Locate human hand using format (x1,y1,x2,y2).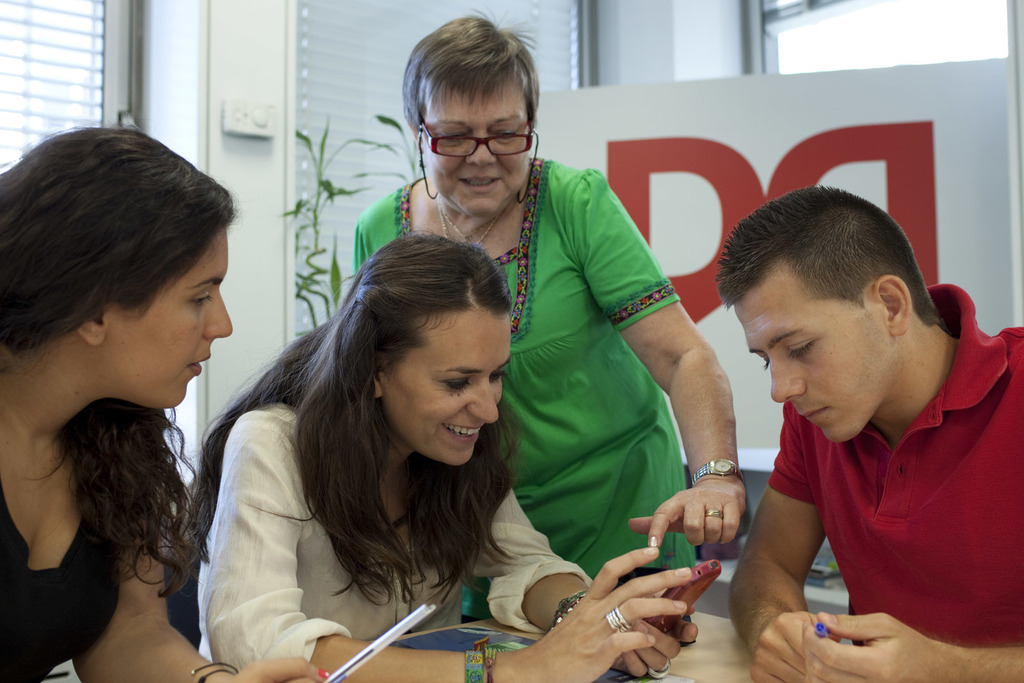
(744,607,844,682).
